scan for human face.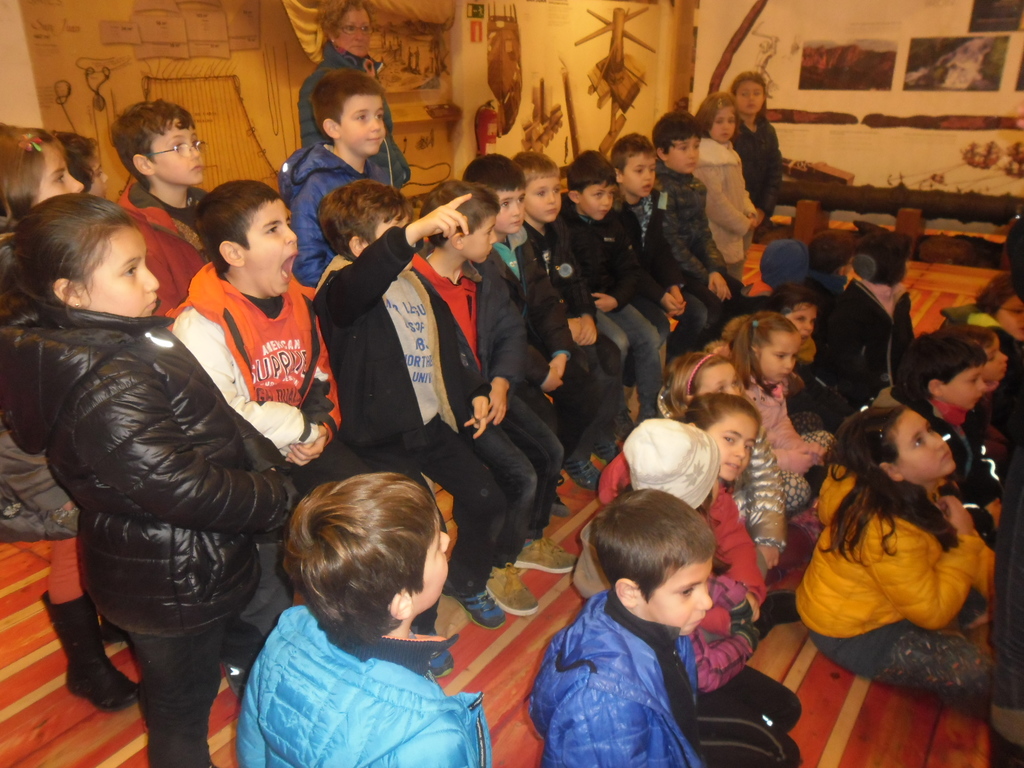
Scan result: 82 226 158 314.
